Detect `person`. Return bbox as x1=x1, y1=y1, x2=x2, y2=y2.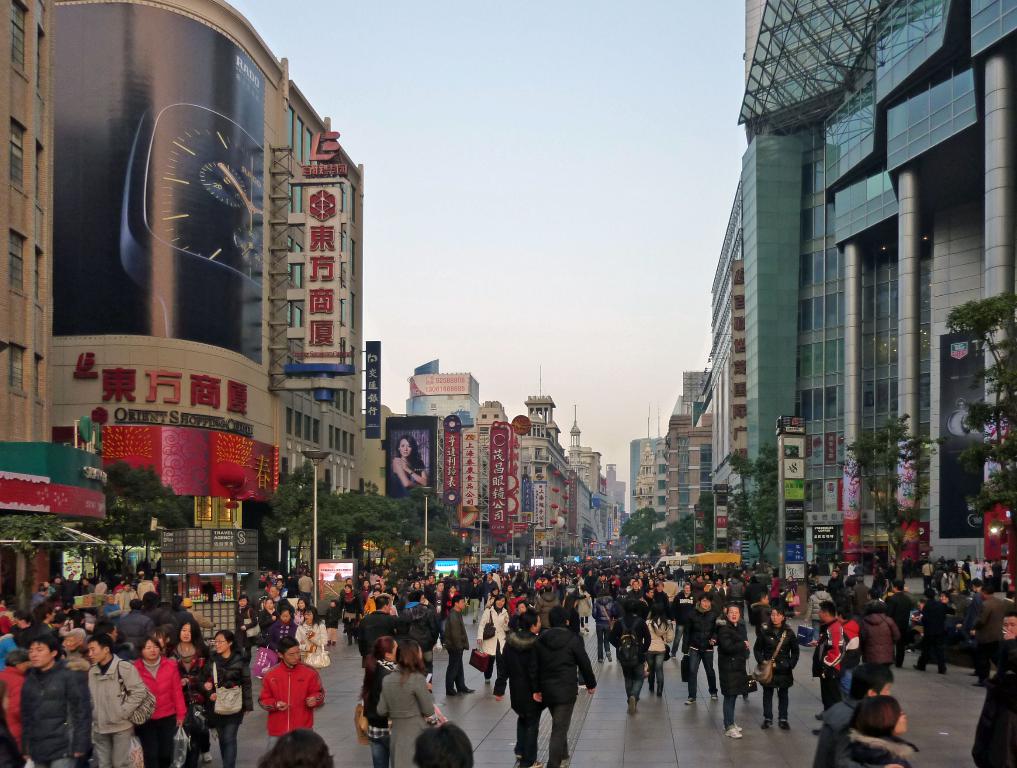
x1=477, y1=594, x2=510, y2=683.
